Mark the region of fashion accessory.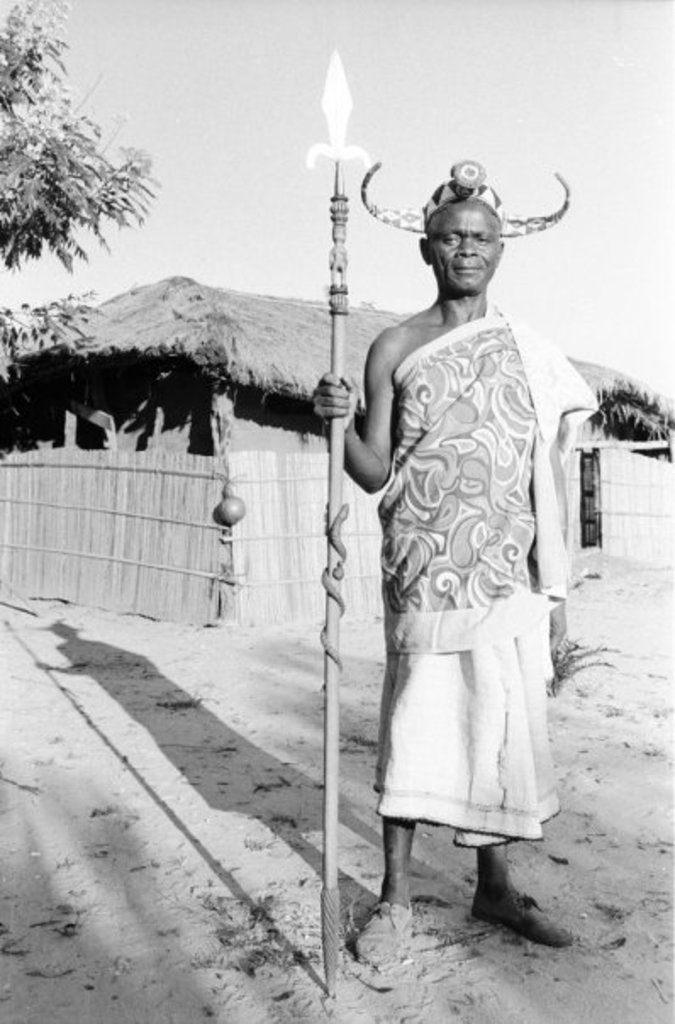
Region: <bbox>356, 905, 417, 963</bbox>.
